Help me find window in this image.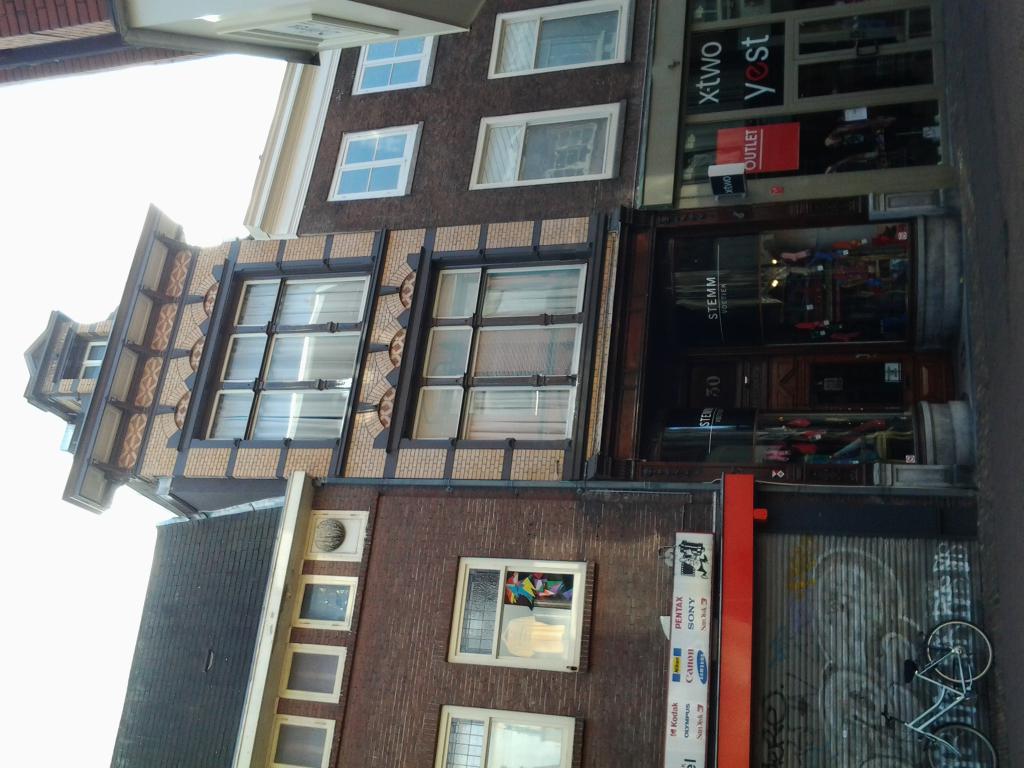
Found it: bbox=[412, 268, 589, 444].
